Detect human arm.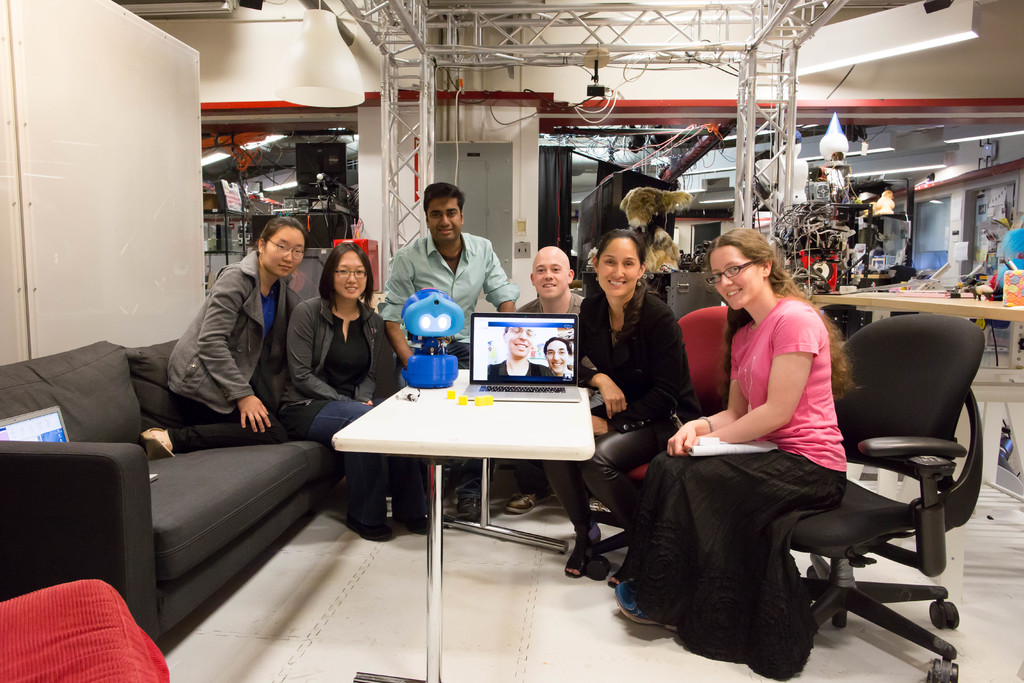
Detected at l=194, t=267, r=268, b=440.
